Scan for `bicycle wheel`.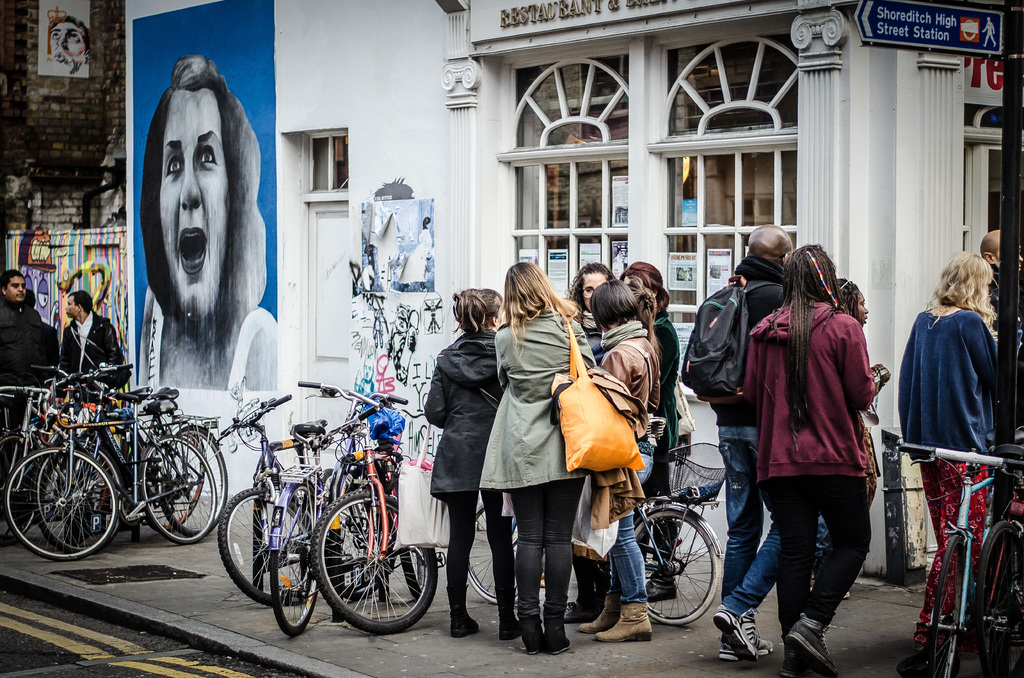
Scan result: BBox(397, 507, 432, 603).
